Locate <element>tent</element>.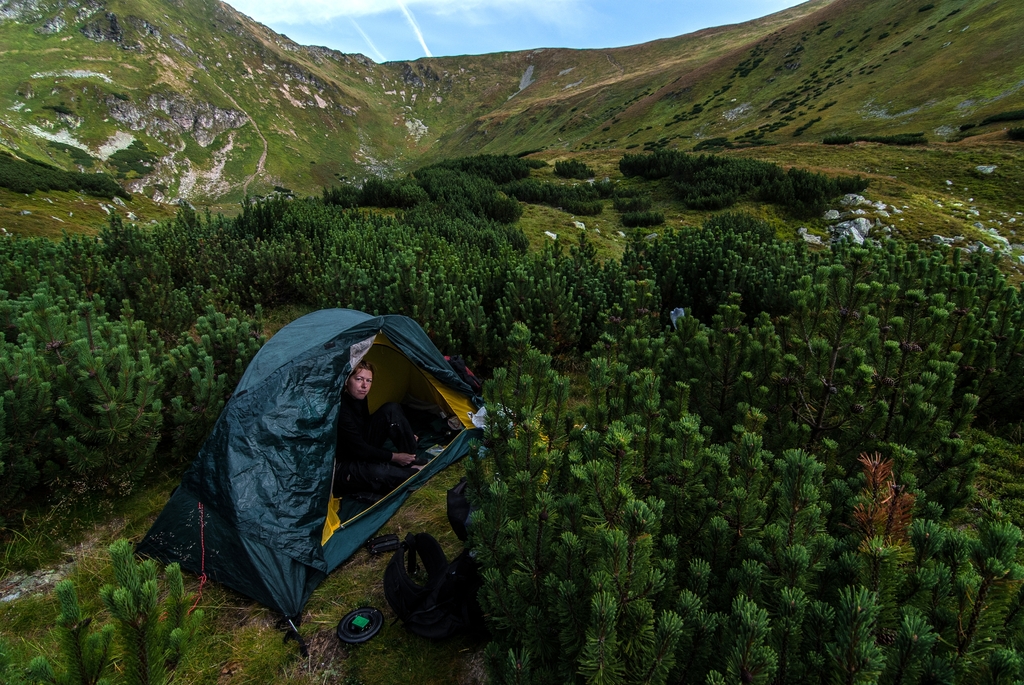
Bounding box: bbox=[136, 313, 506, 644].
